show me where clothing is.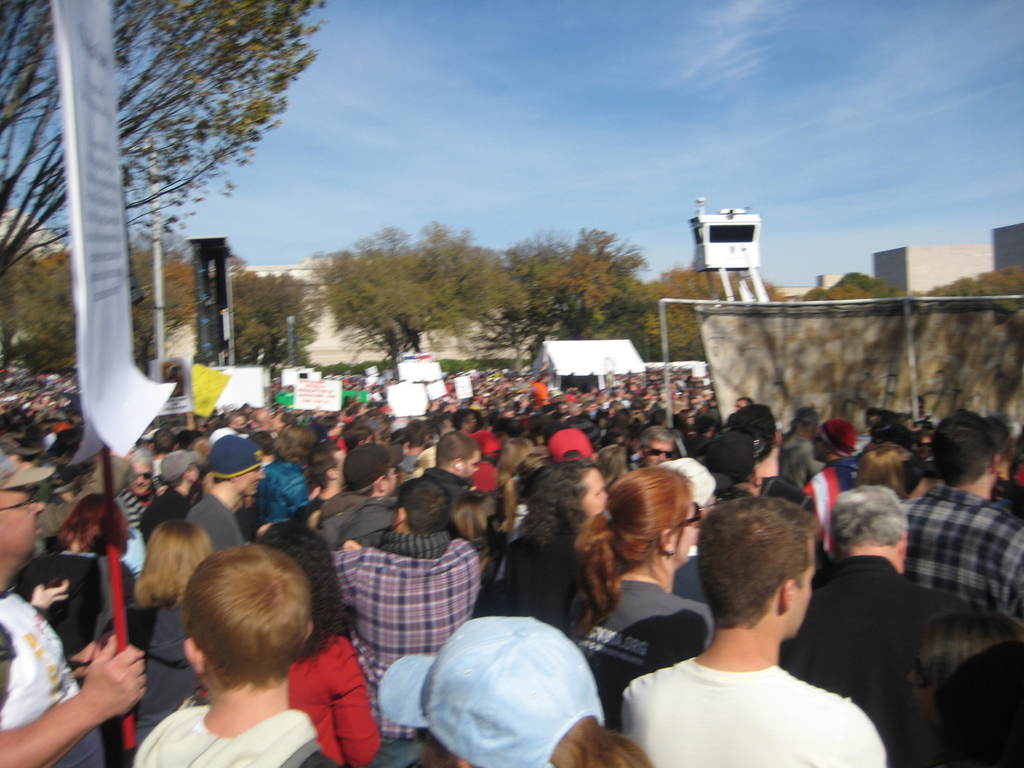
clothing is at box(777, 428, 835, 494).
